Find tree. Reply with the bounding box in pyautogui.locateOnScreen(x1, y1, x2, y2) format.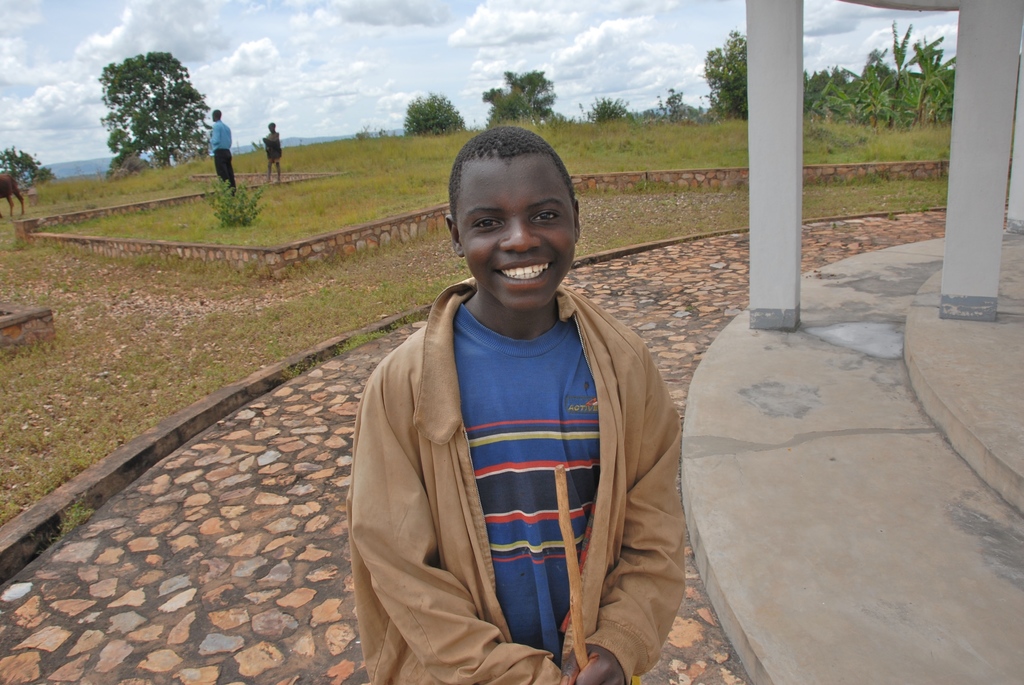
pyautogui.locateOnScreen(701, 28, 745, 115).
